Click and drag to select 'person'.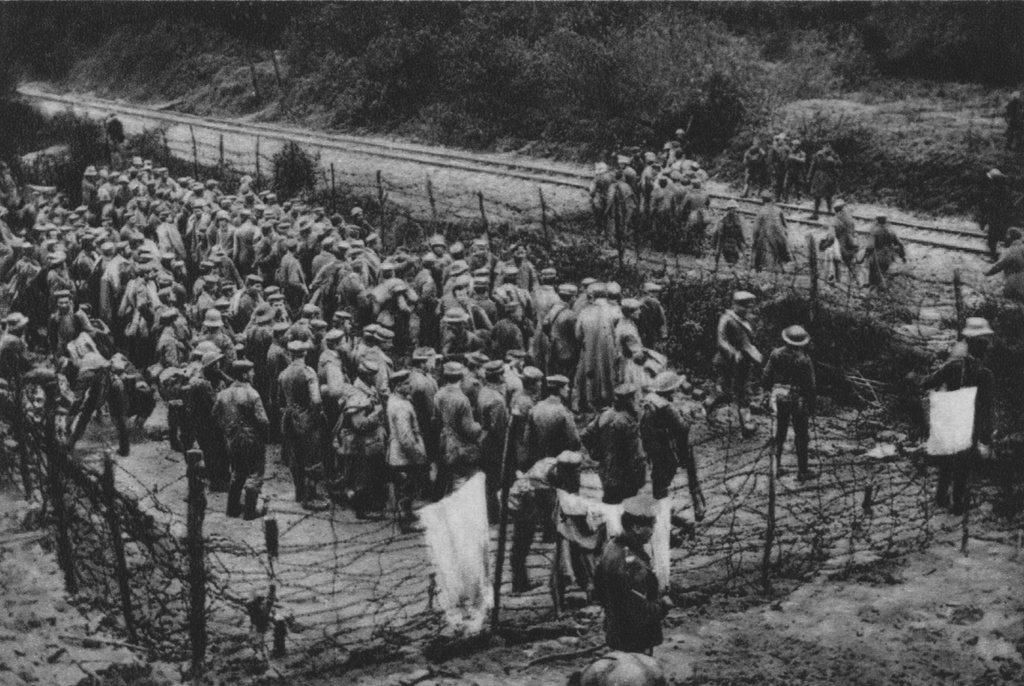
Selection: Rect(761, 312, 833, 498).
